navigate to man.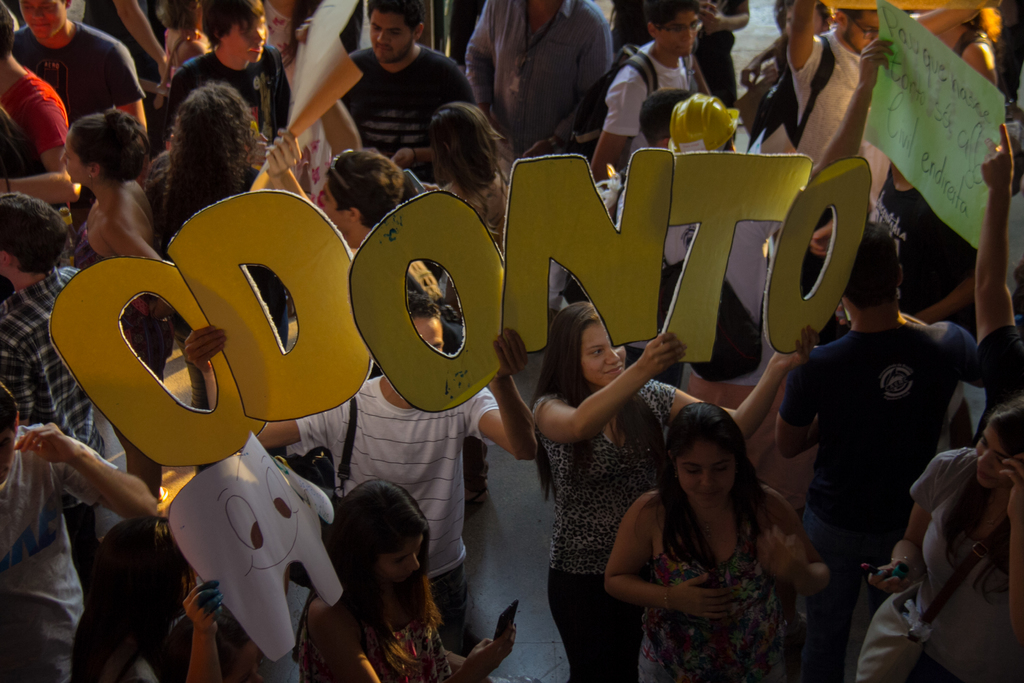
Navigation target: left=461, top=0, right=616, bottom=157.
